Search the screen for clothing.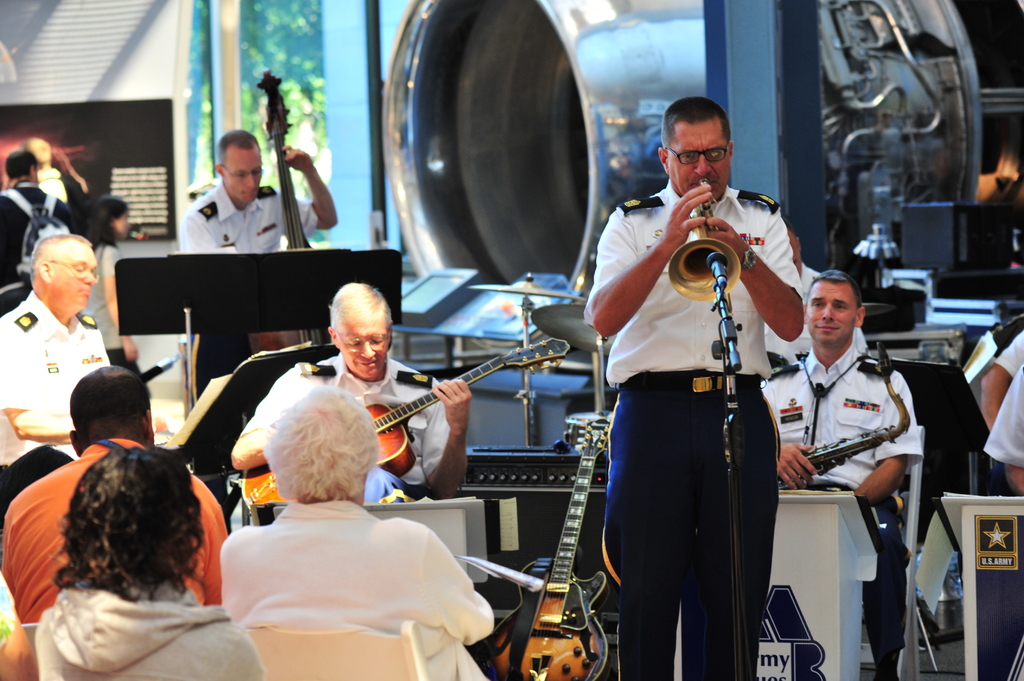
Found at crop(83, 214, 136, 254).
